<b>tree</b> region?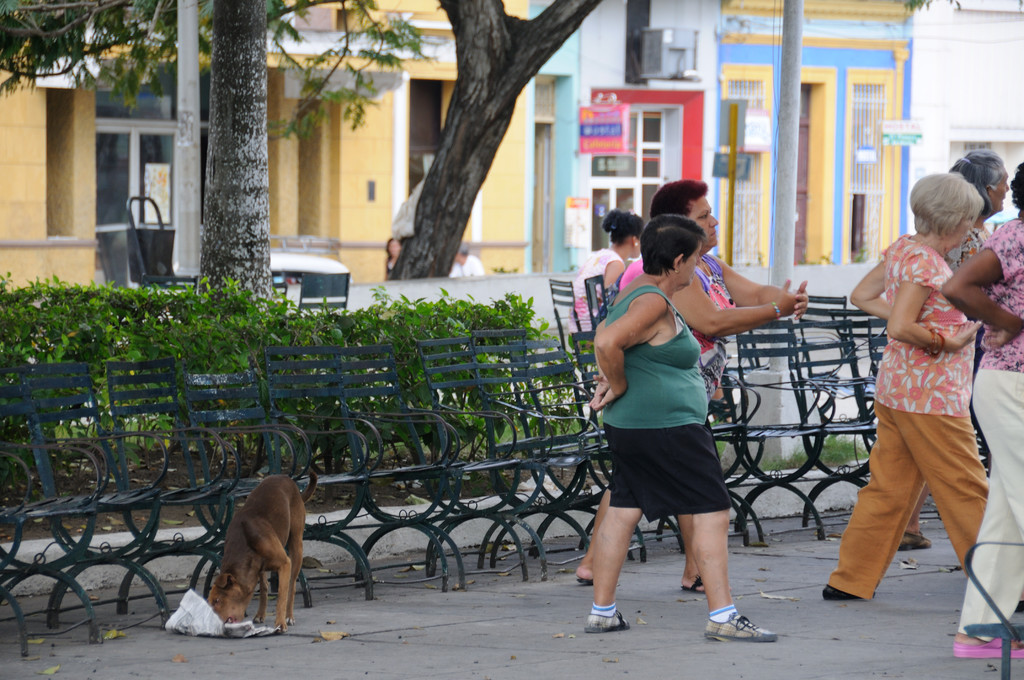
<region>0, 0, 427, 475</region>
